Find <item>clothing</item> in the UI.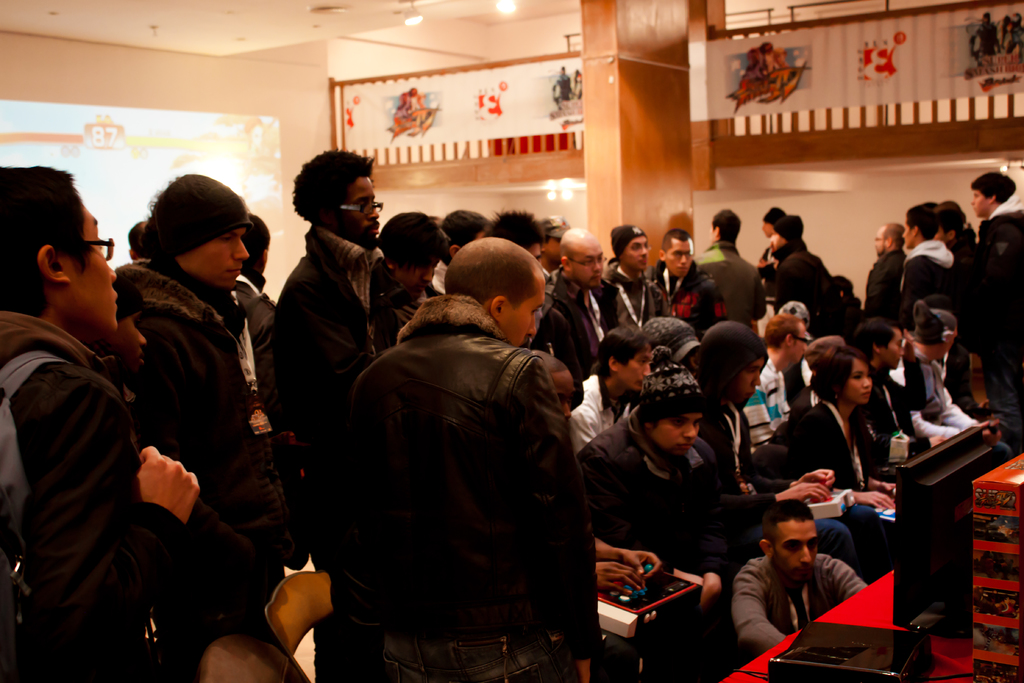
UI element at x1=701, y1=321, x2=888, y2=581.
